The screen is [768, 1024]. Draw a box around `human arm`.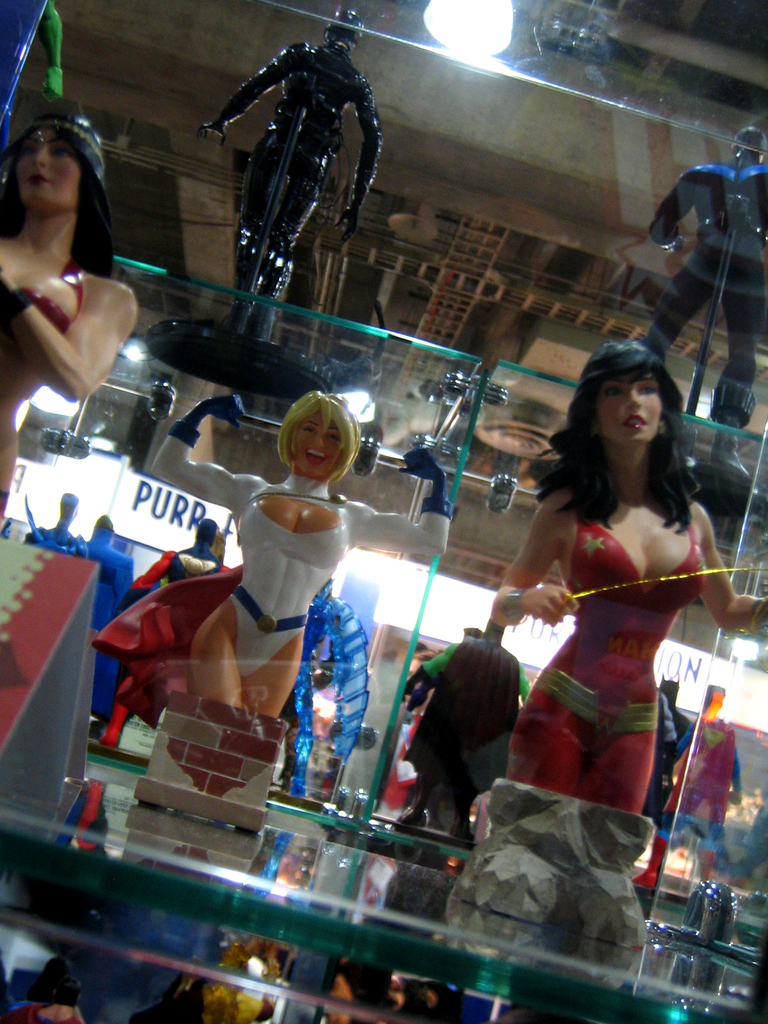
Rect(10, 195, 138, 400).
